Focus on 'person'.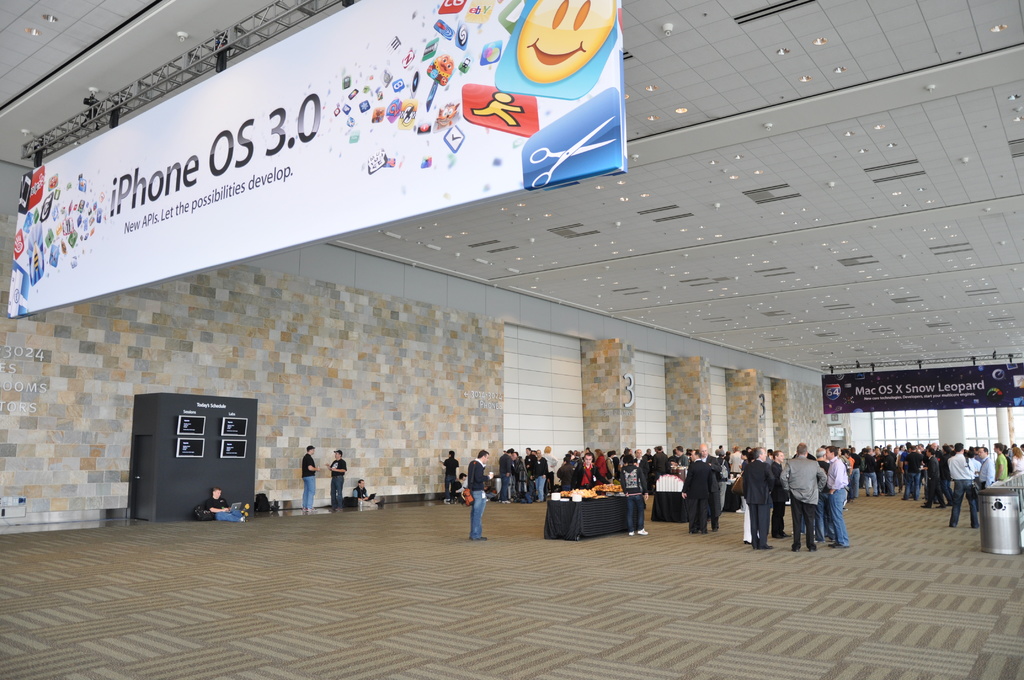
Focused at Rect(325, 446, 346, 508).
